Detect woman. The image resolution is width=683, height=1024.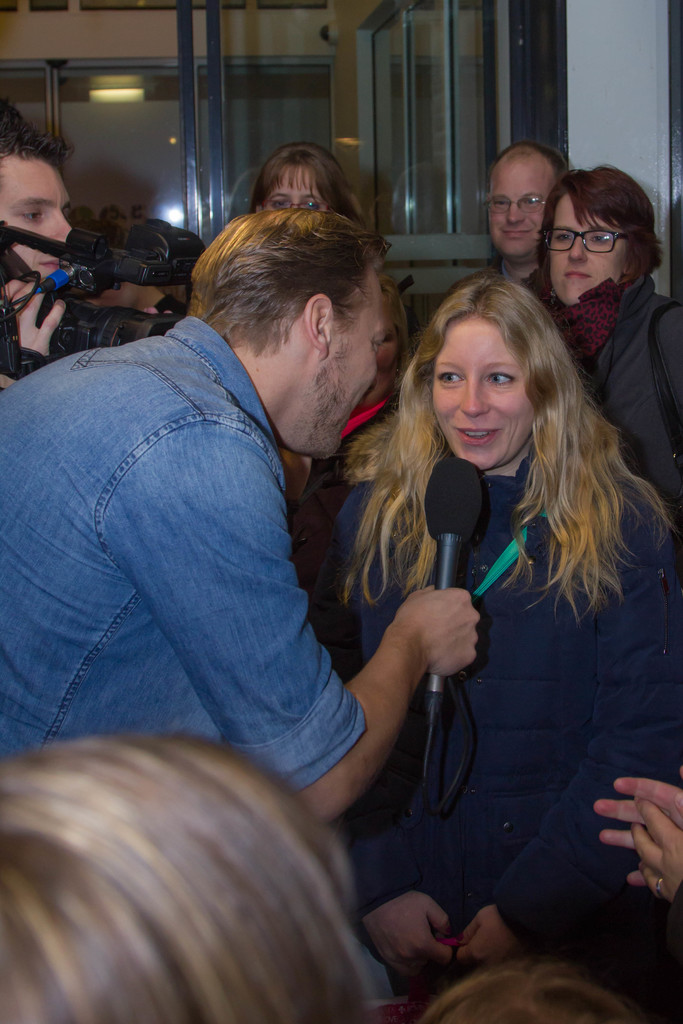
(left=304, top=269, right=682, bottom=1003).
